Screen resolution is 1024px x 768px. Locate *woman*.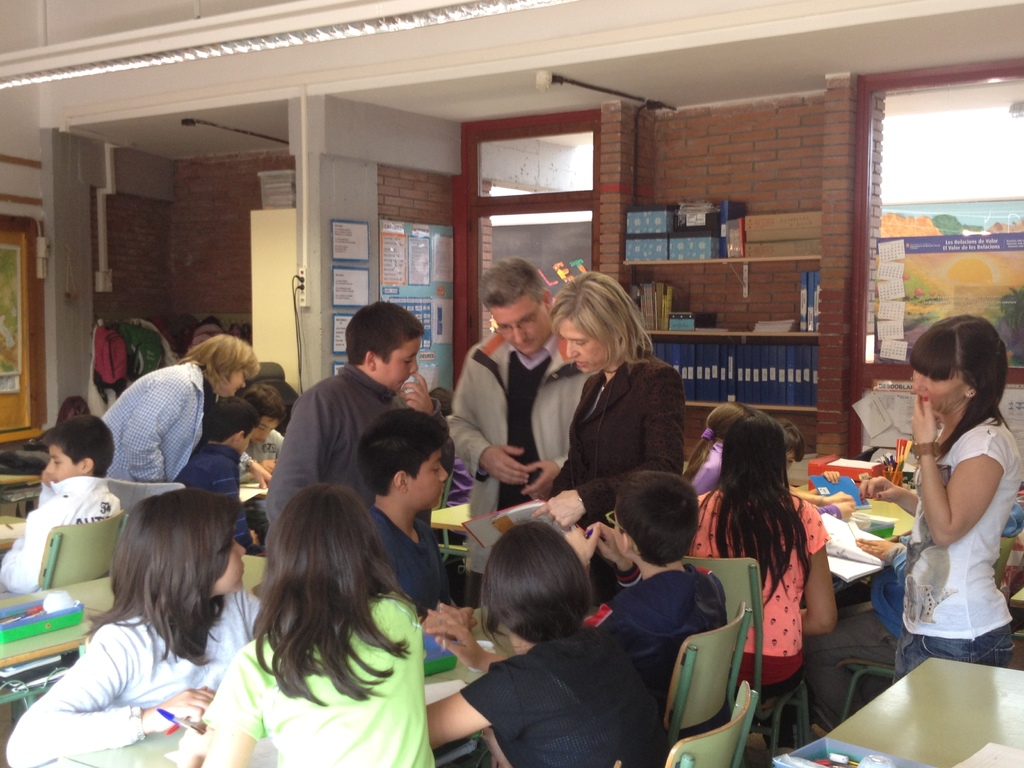
[685, 403, 746, 495].
